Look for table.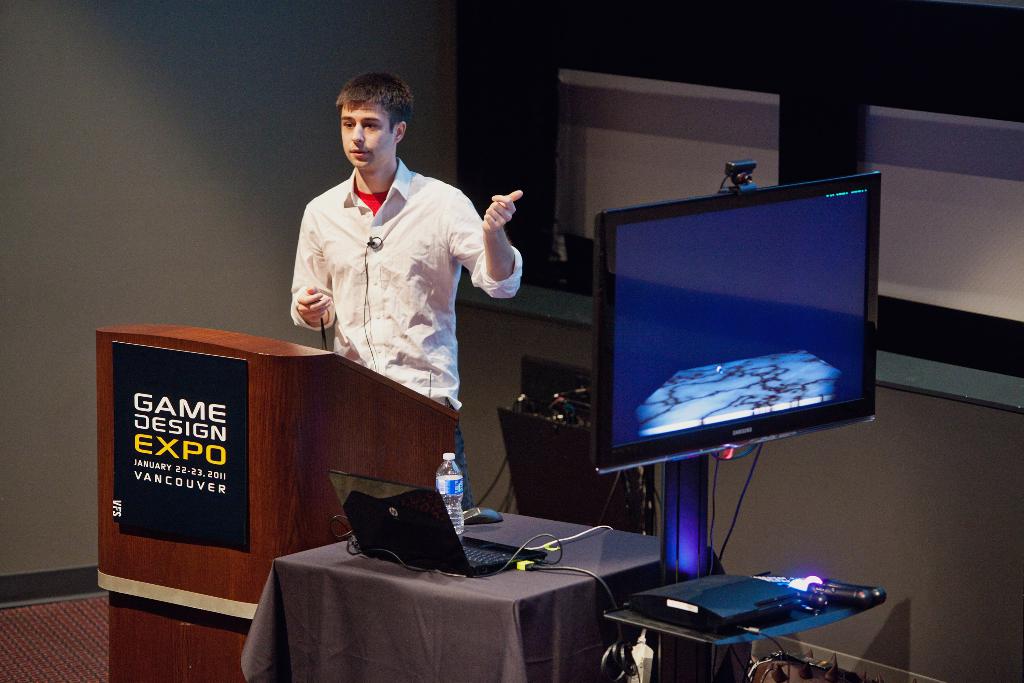
Found: select_region(602, 566, 886, 682).
